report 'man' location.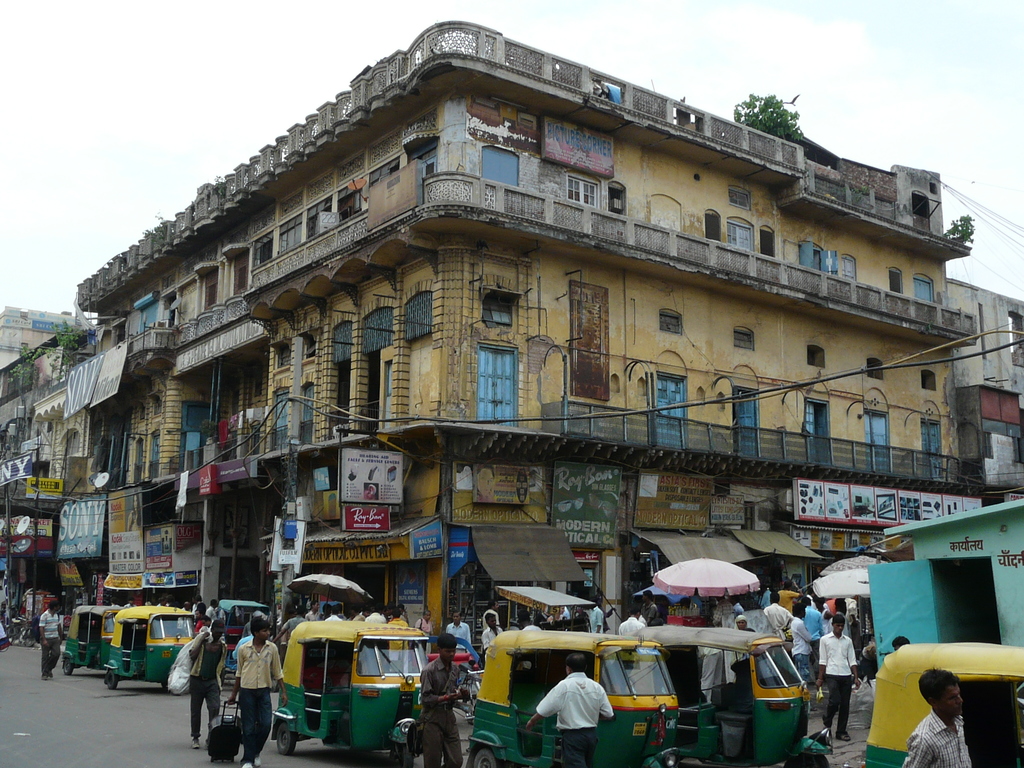
Report: bbox=(420, 632, 465, 767).
